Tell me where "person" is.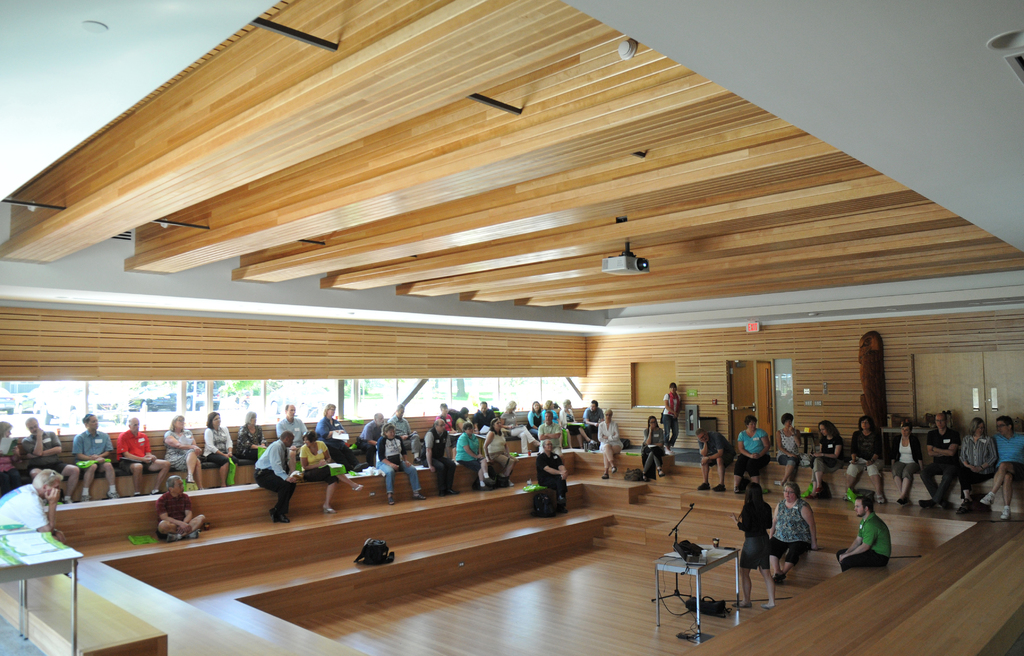
"person" is at rect(153, 473, 216, 542).
